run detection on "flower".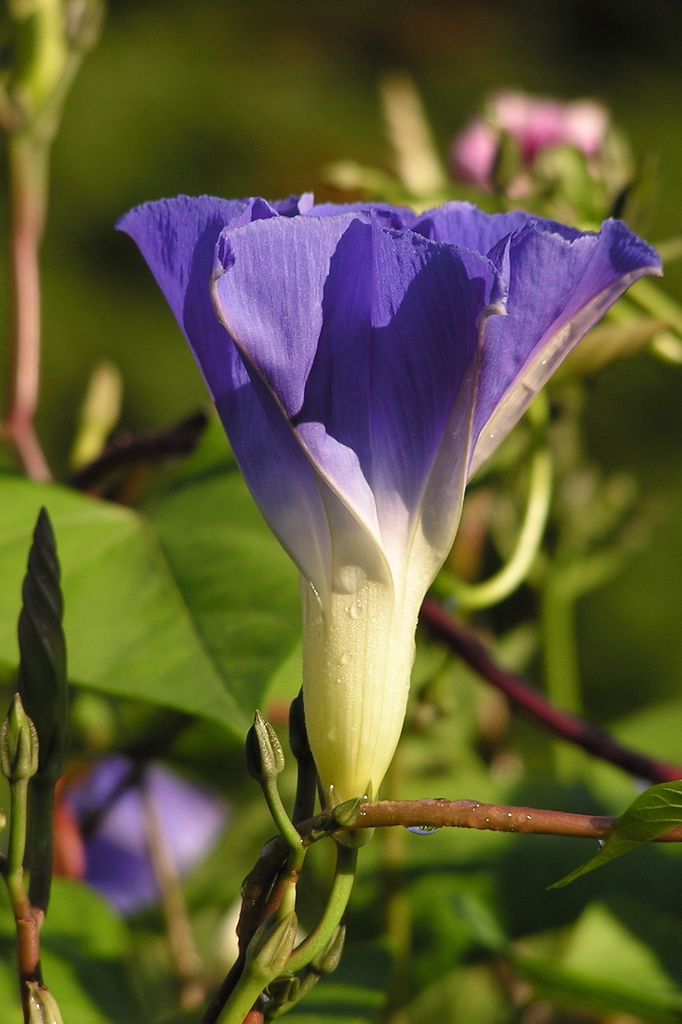
Result: x1=69 y1=764 x2=223 y2=912.
